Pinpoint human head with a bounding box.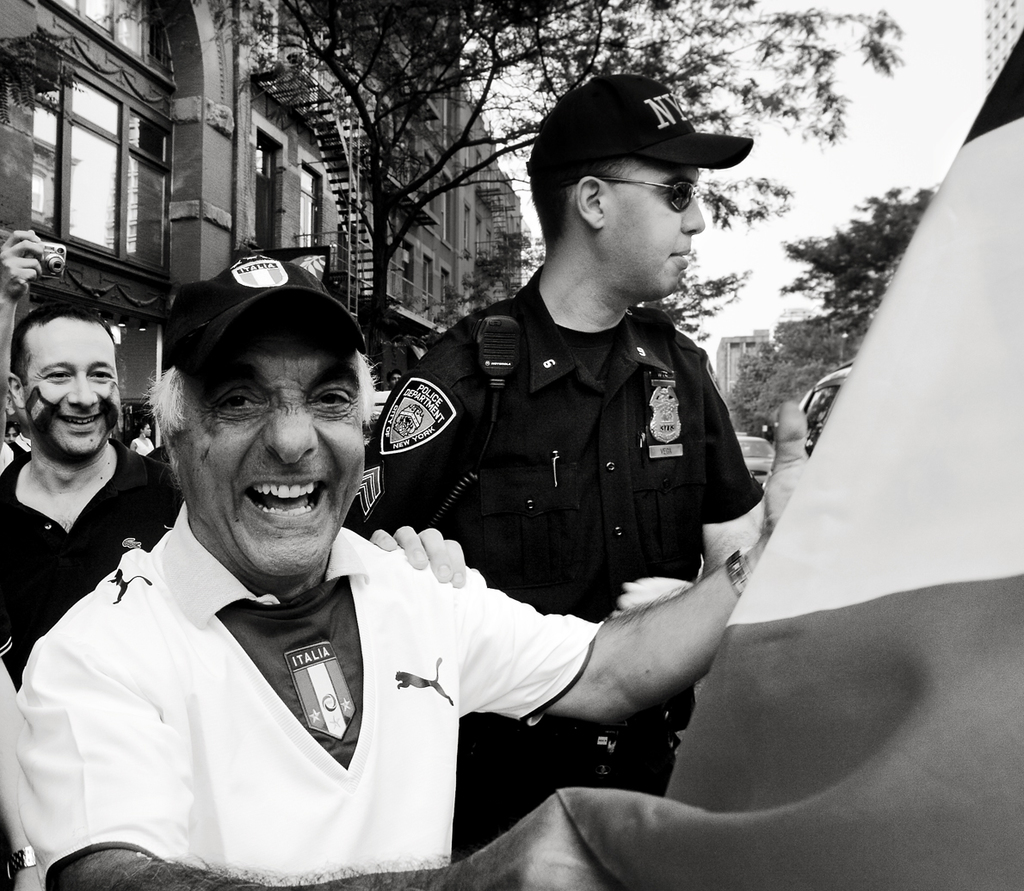
select_region(531, 77, 702, 291).
